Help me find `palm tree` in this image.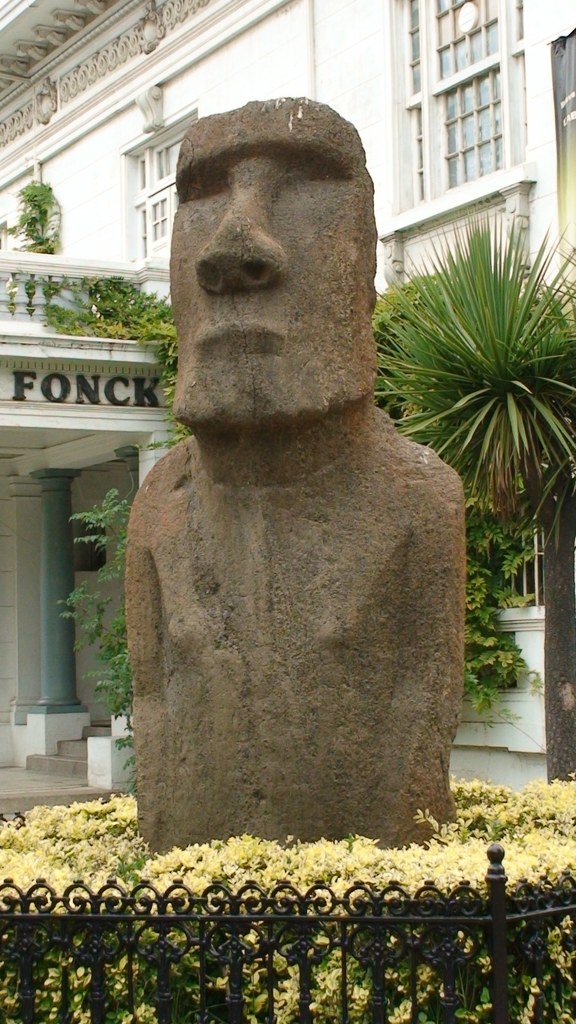
Found it: x1=365, y1=202, x2=575, y2=778.
